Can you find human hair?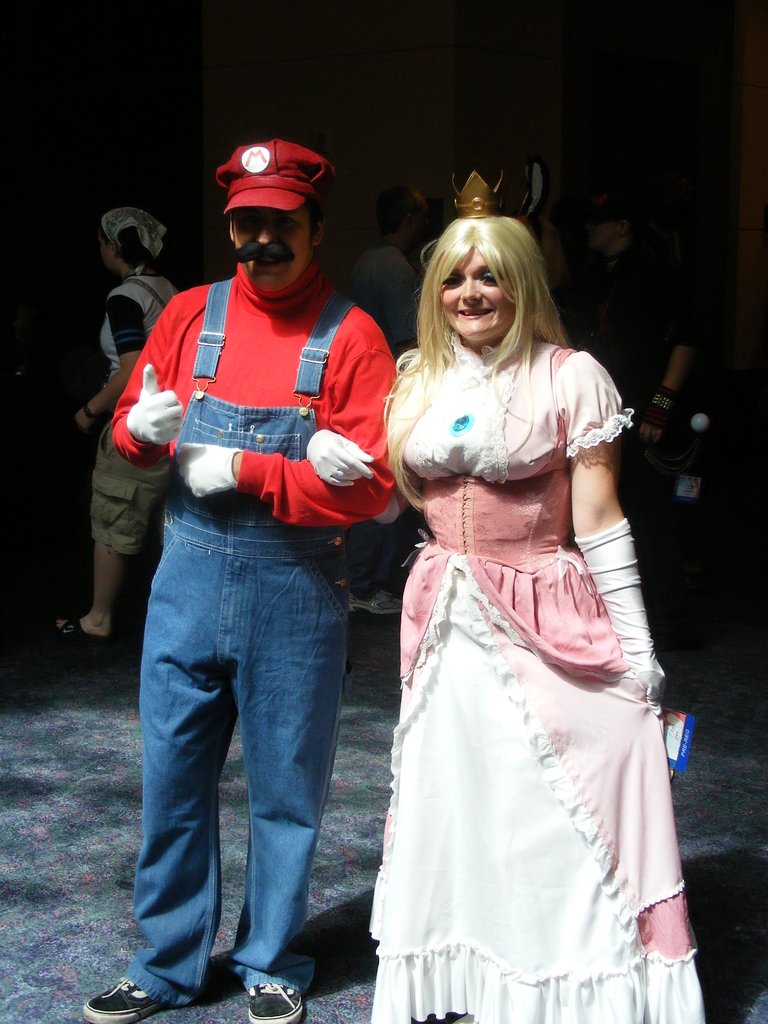
Yes, bounding box: crop(416, 197, 564, 375).
